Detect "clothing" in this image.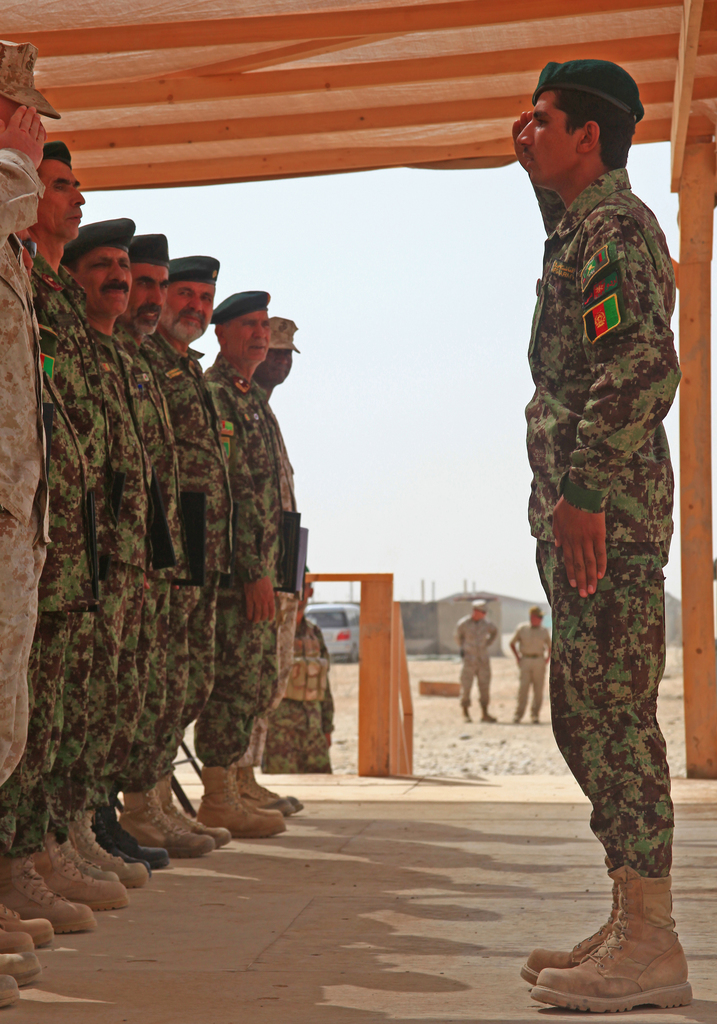
Detection: 155/350/222/772.
